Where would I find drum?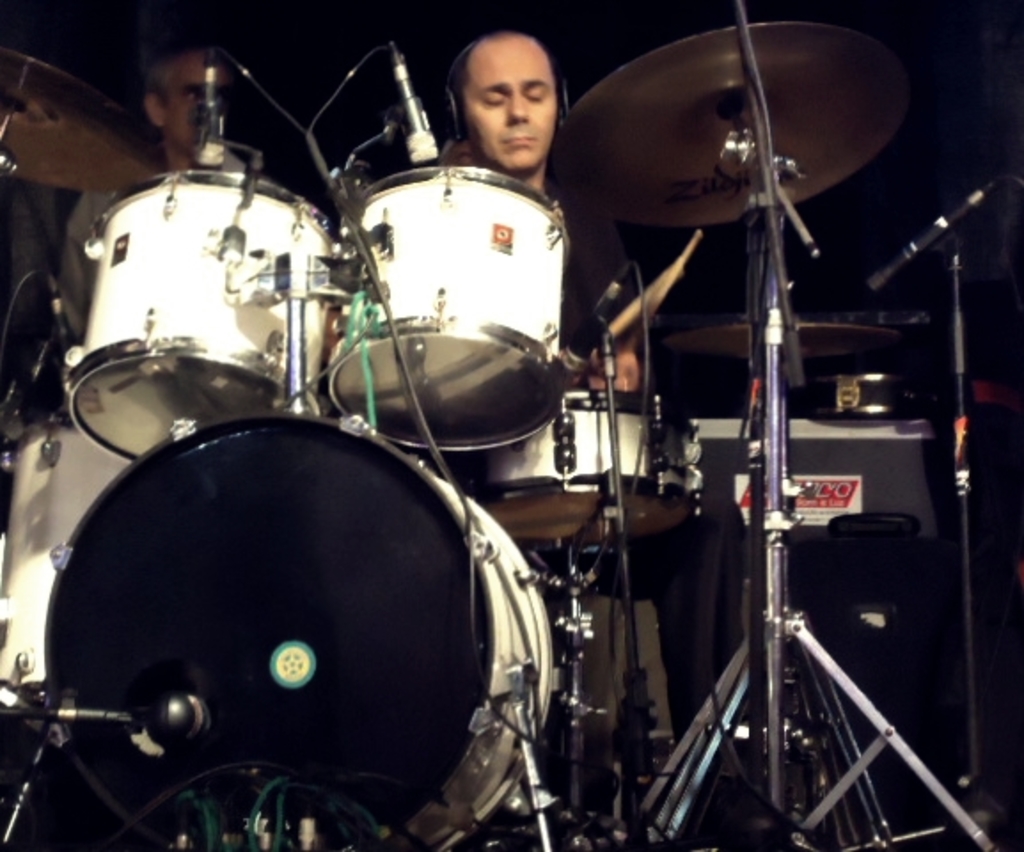
At x1=449, y1=392, x2=706, y2=552.
